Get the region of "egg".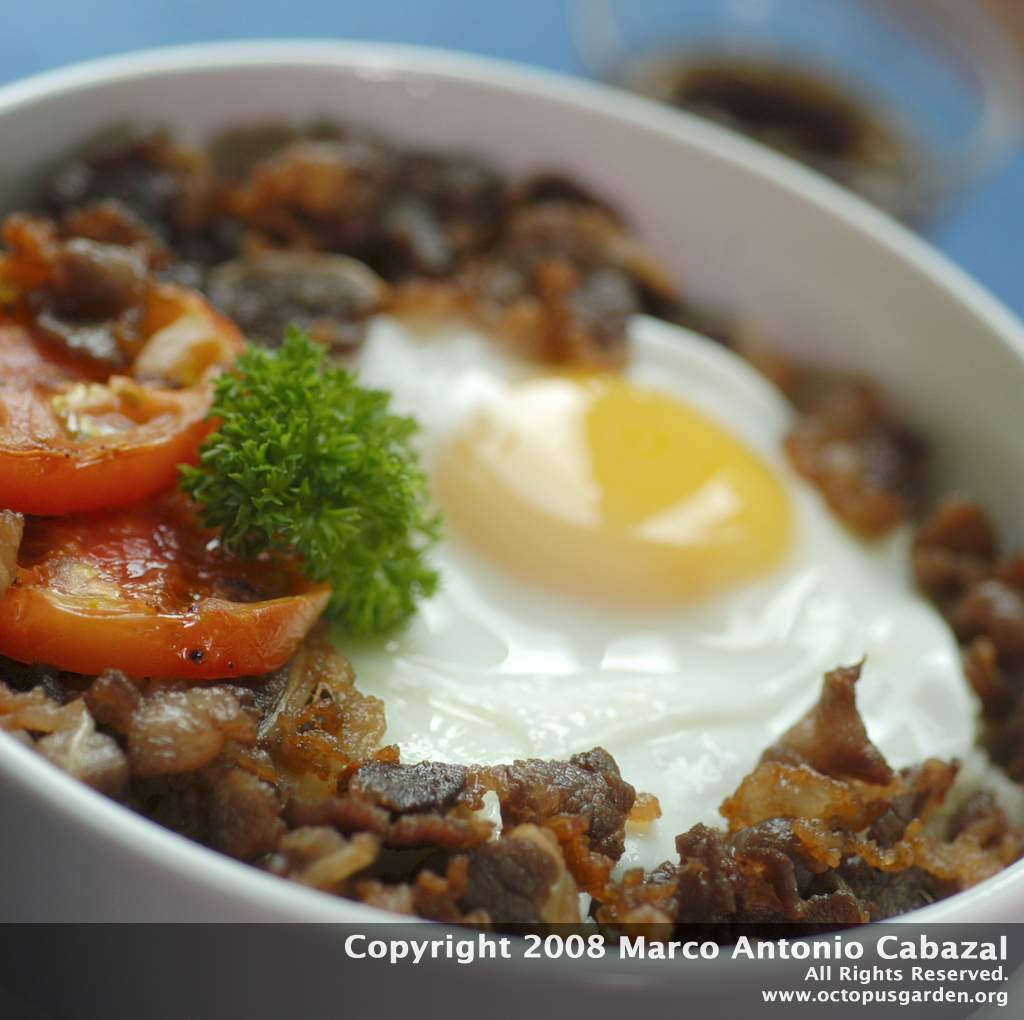
328:315:1013:921.
